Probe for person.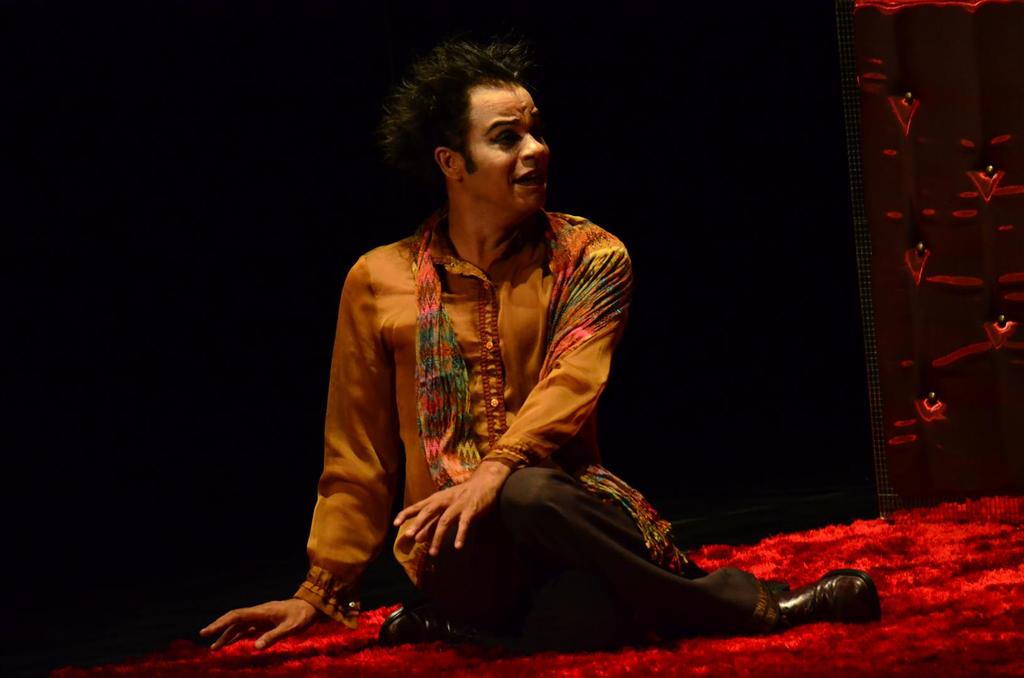
Probe result: locate(195, 39, 881, 631).
